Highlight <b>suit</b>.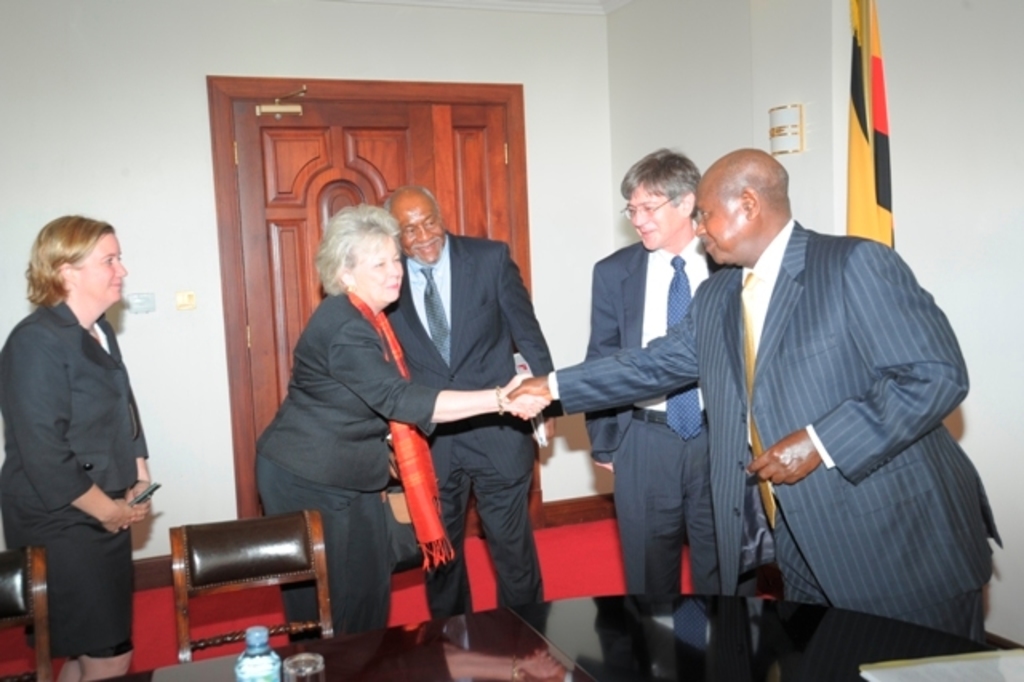
Highlighted region: select_region(382, 227, 558, 490).
